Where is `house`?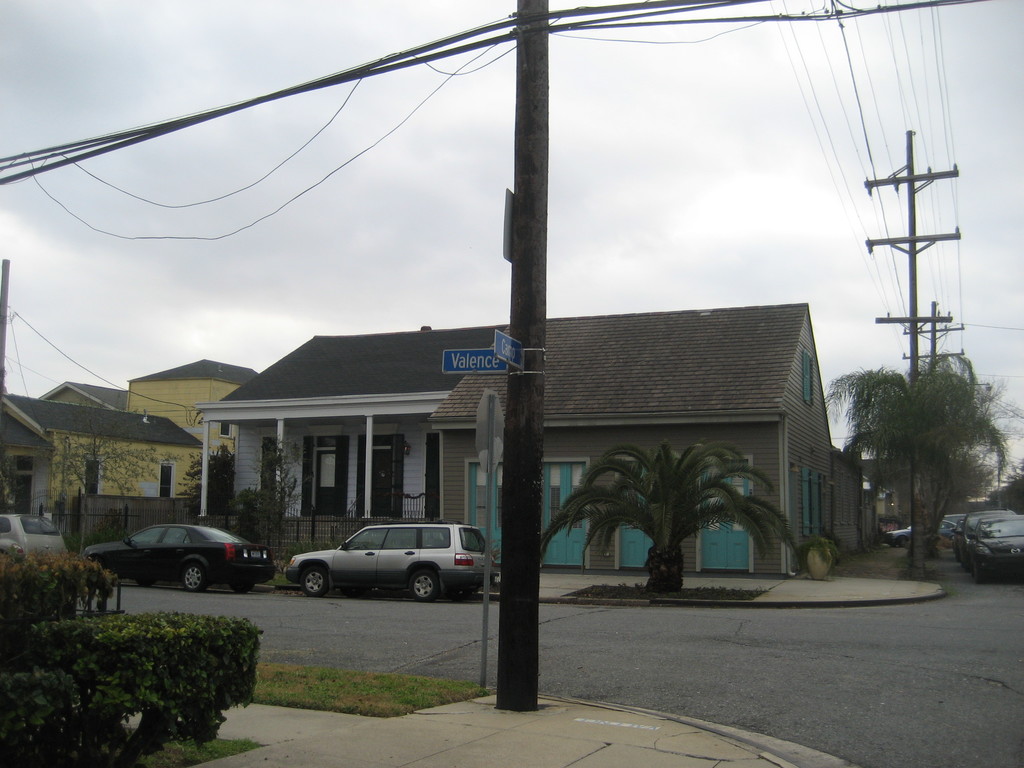
36/379/116/406.
